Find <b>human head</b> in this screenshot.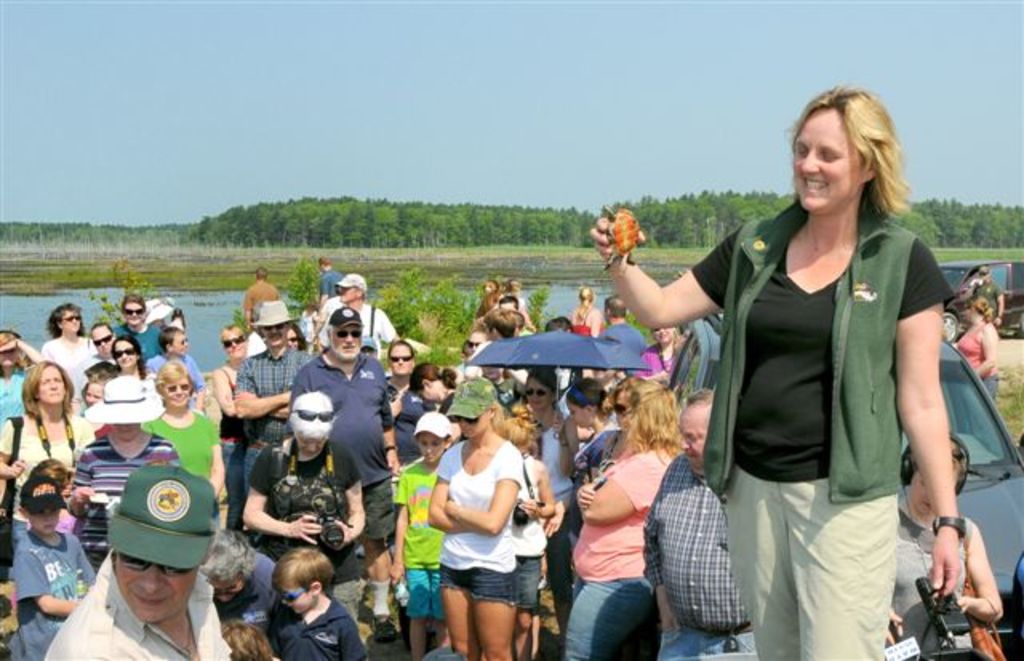
The bounding box for <b>human head</b> is <bbox>114, 335, 142, 367</bbox>.
